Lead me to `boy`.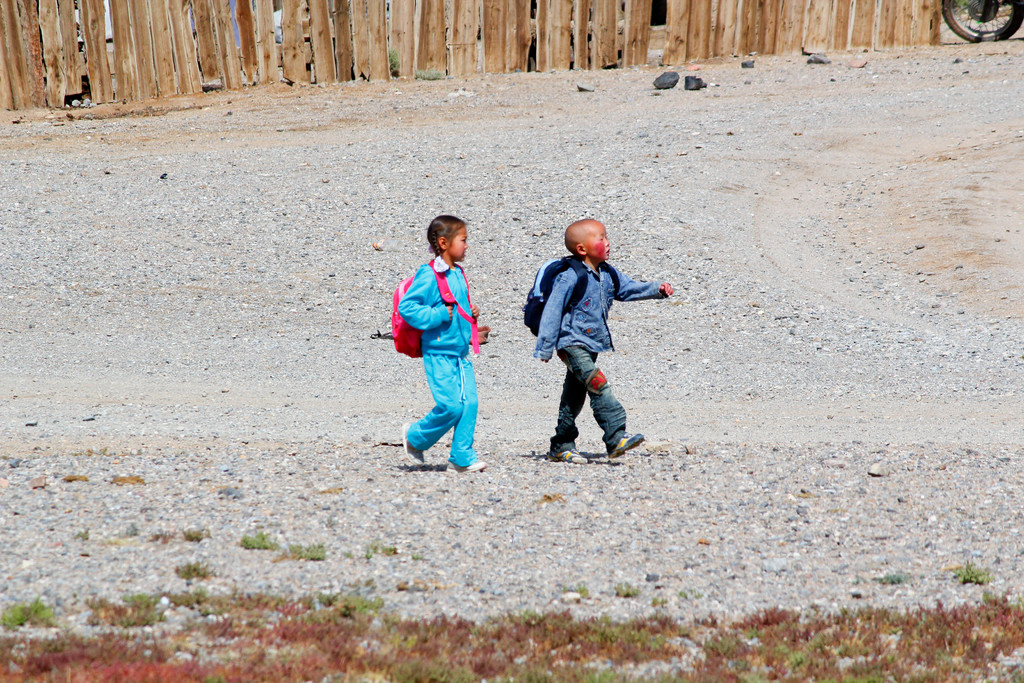
Lead to (x1=513, y1=211, x2=669, y2=482).
